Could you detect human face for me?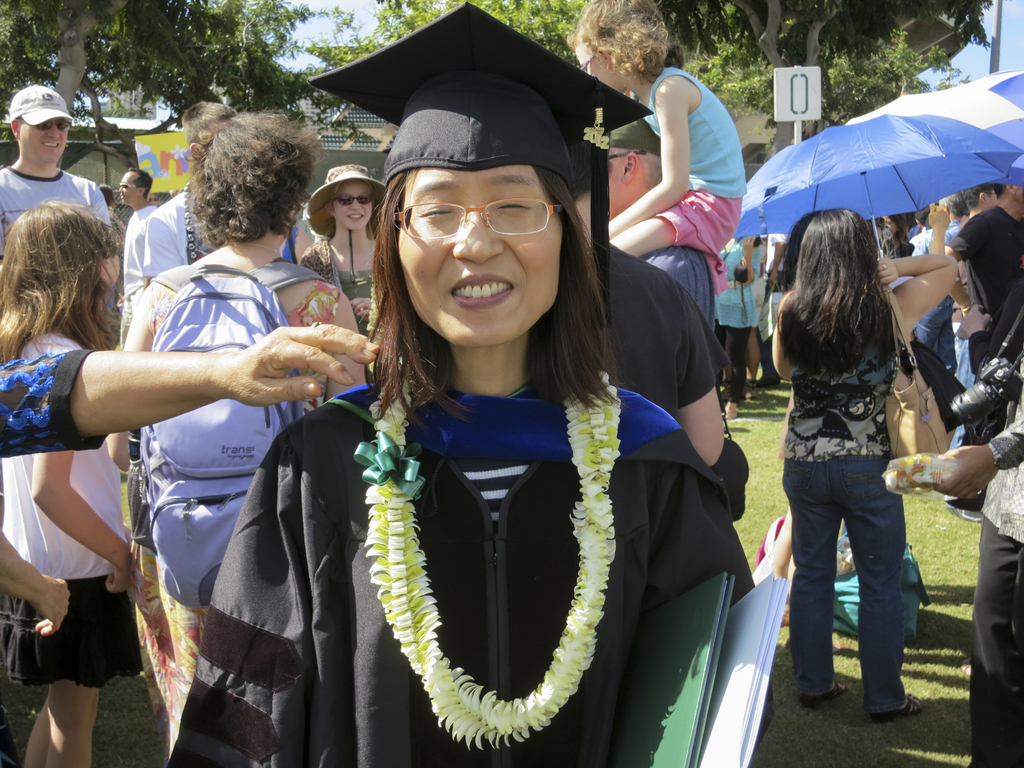
Detection result: (15, 117, 67, 164).
